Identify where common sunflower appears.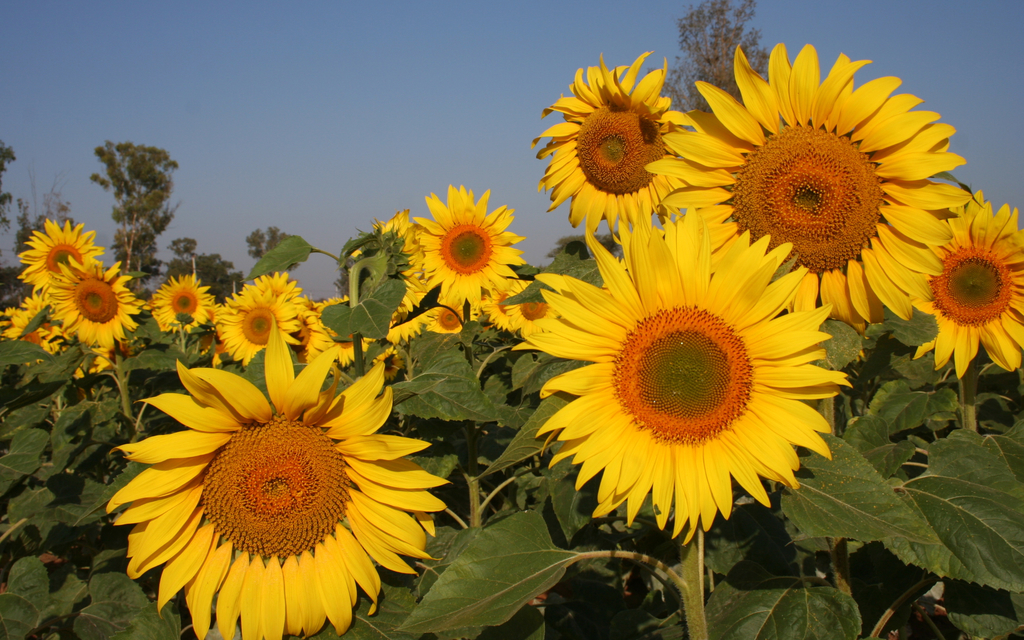
Appears at rect(541, 75, 696, 236).
